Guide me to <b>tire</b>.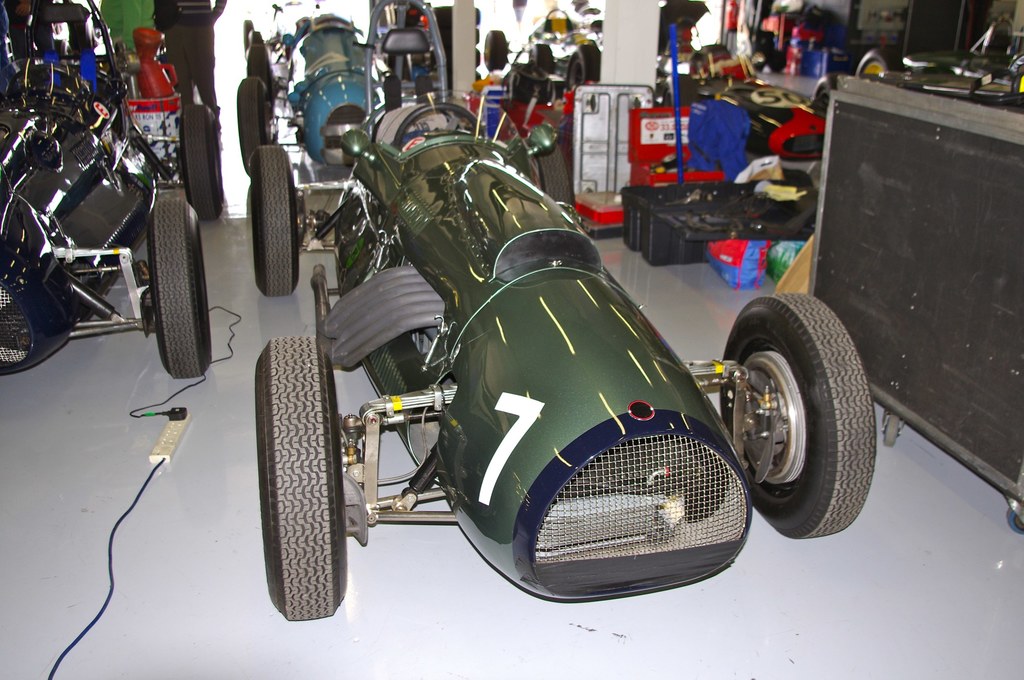
Guidance: box=[248, 29, 263, 46].
